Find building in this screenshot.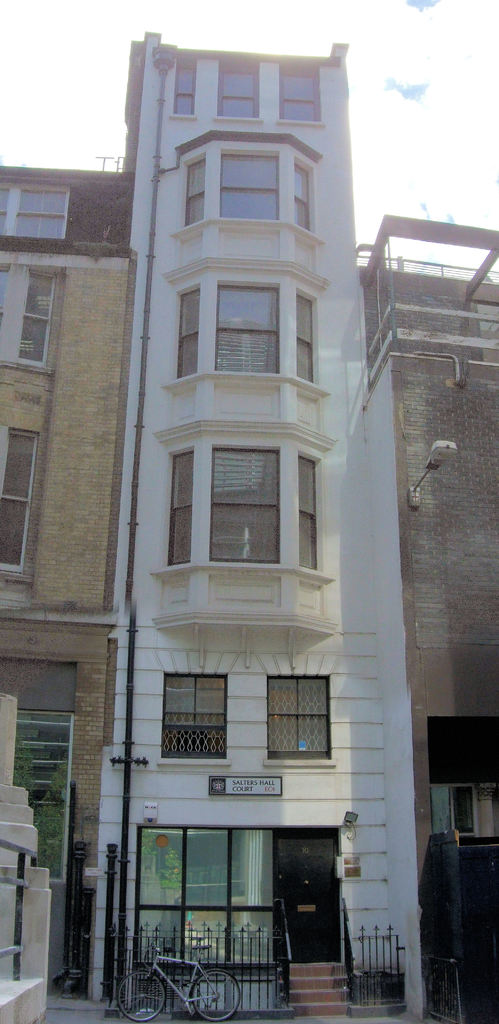
The bounding box for building is <region>95, 31, 425, 1023</region>.
